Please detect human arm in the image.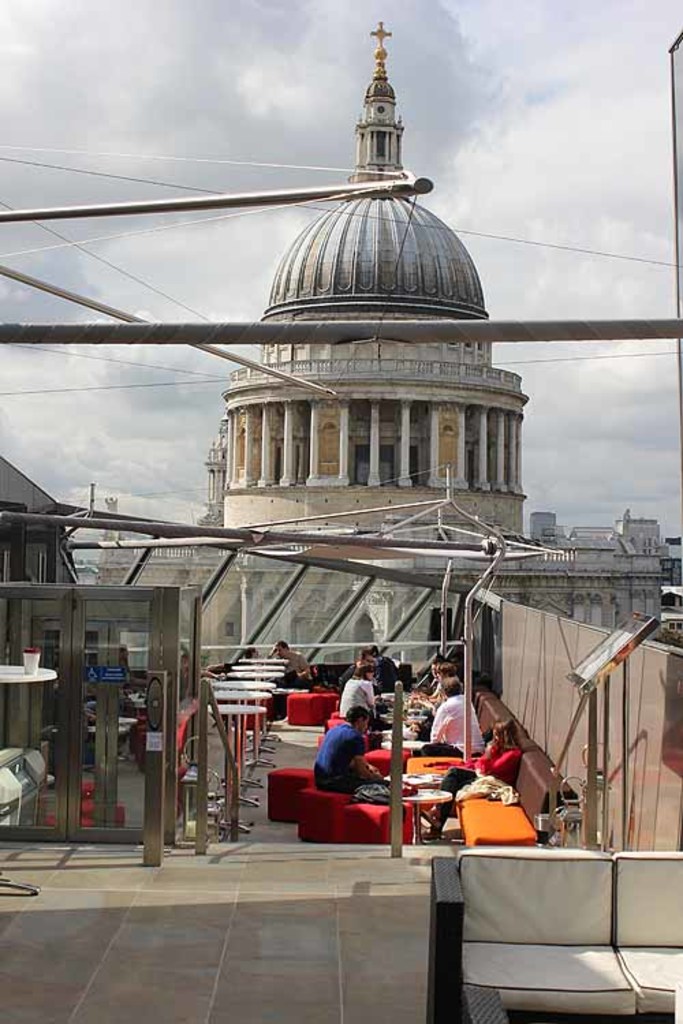
[left=429, top=703, right=448, bottom=743].
